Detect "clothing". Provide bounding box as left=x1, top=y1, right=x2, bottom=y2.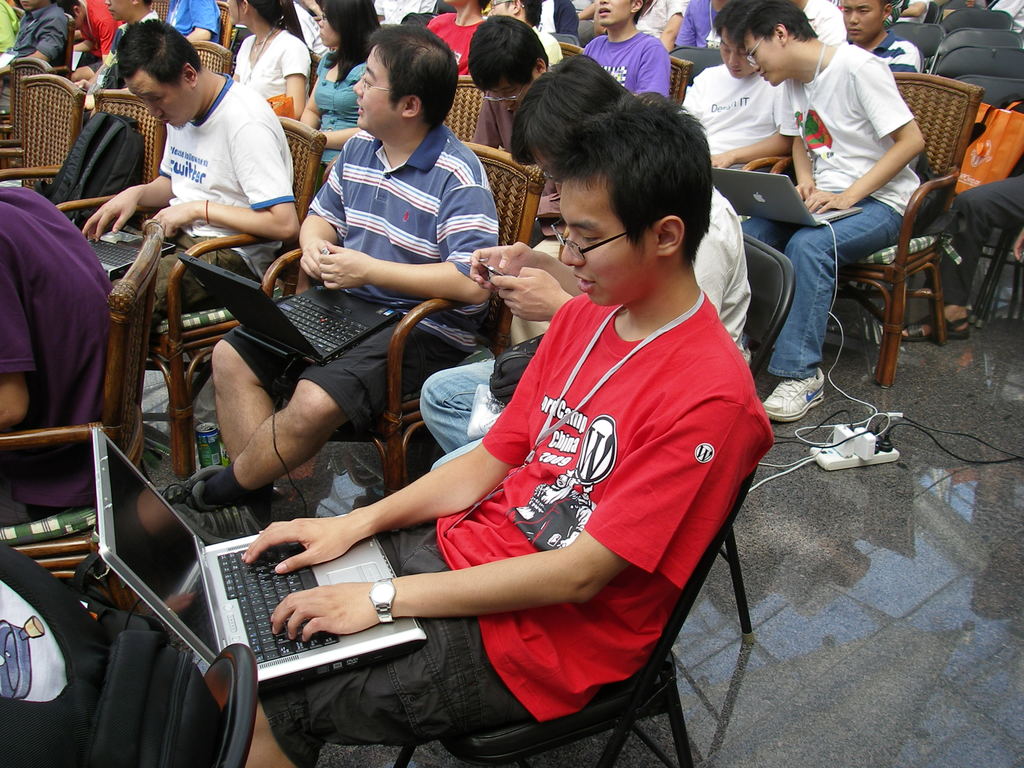
left=227, top=296, right=458, bottom=406.
